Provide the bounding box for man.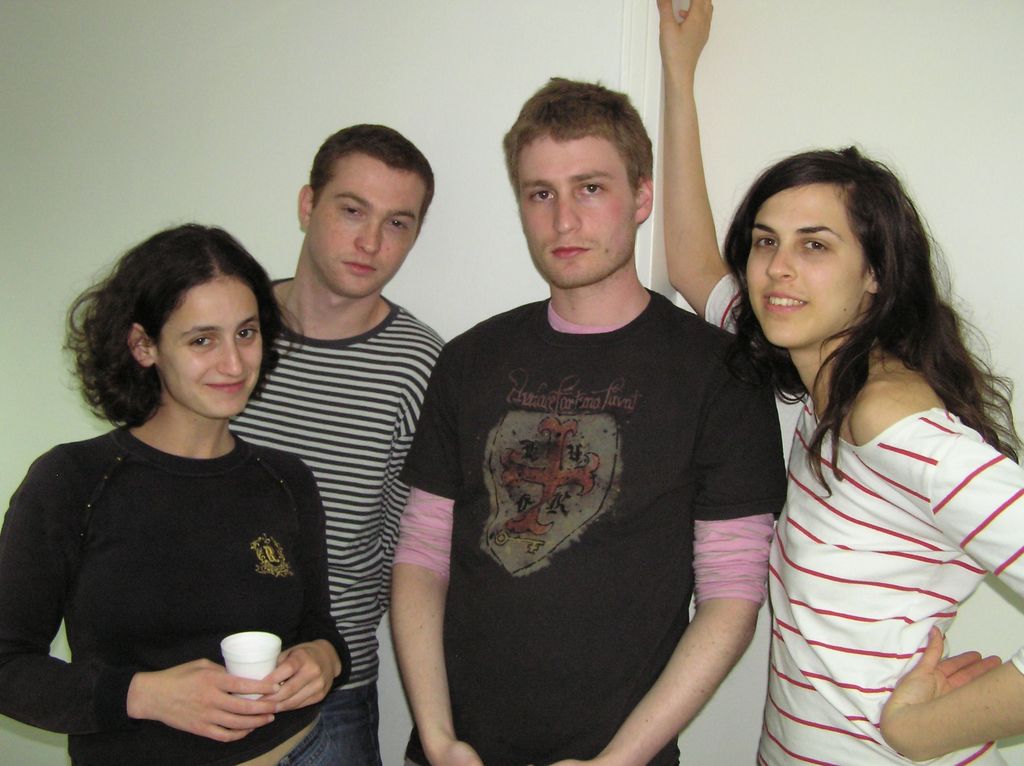
220, 119, 456, 765.
